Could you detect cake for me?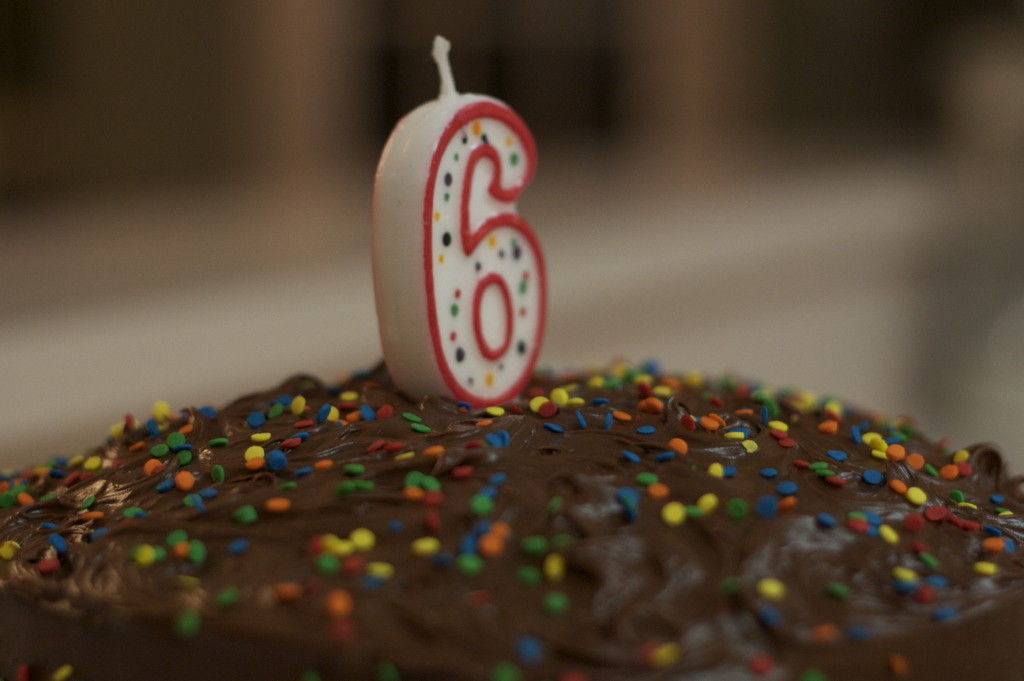
Detection result: crop(0, 360, 1023, 680).
